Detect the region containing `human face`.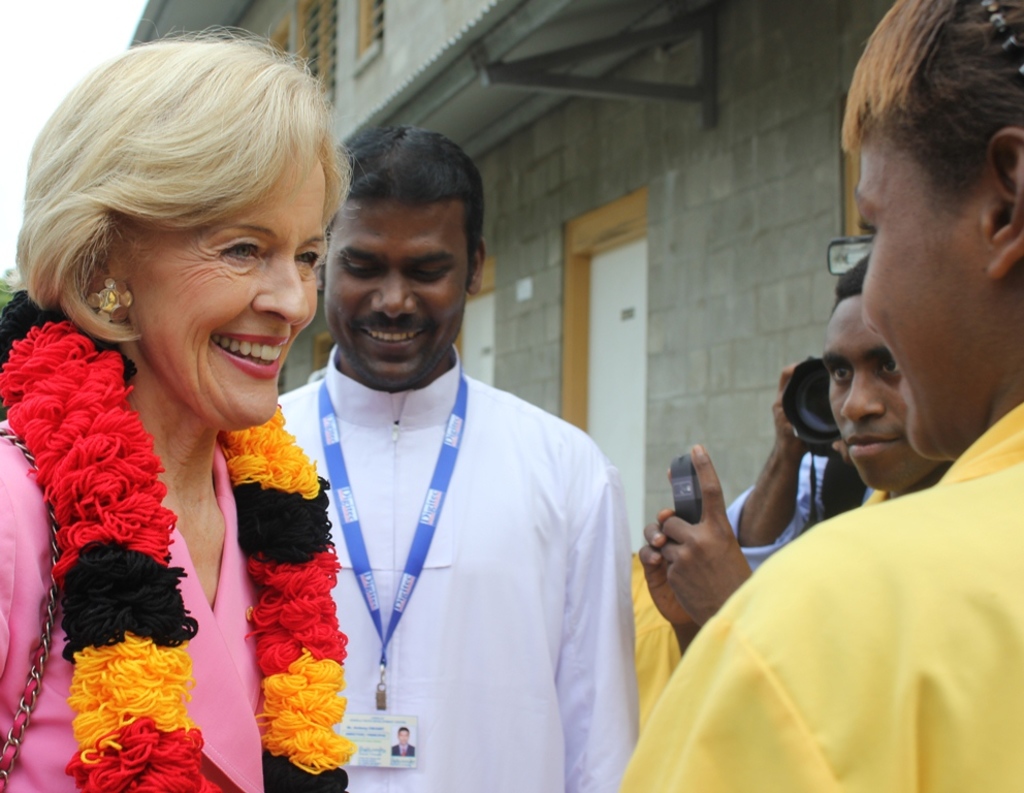
select_region(820, 289, 925, 494).
